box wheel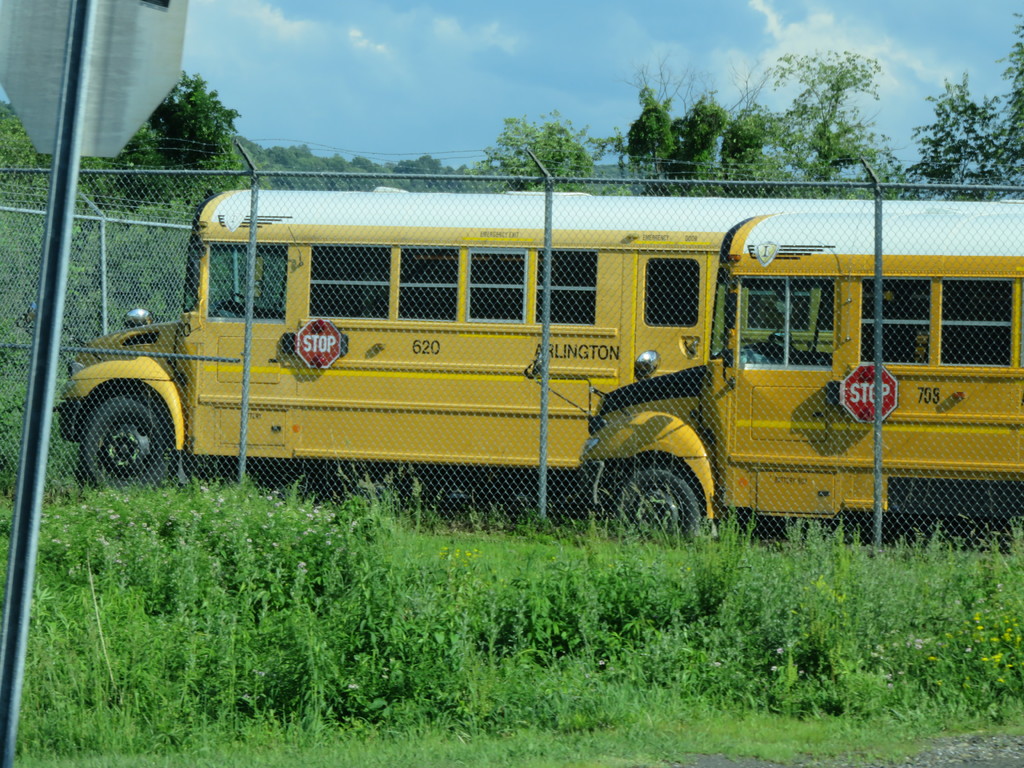
x1=607, y1=466, x2=705, y2=545
